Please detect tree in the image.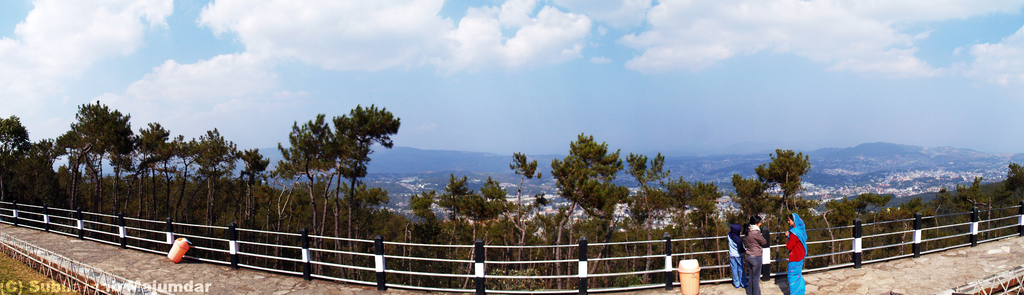
rect(402, 174, 502, 260).
